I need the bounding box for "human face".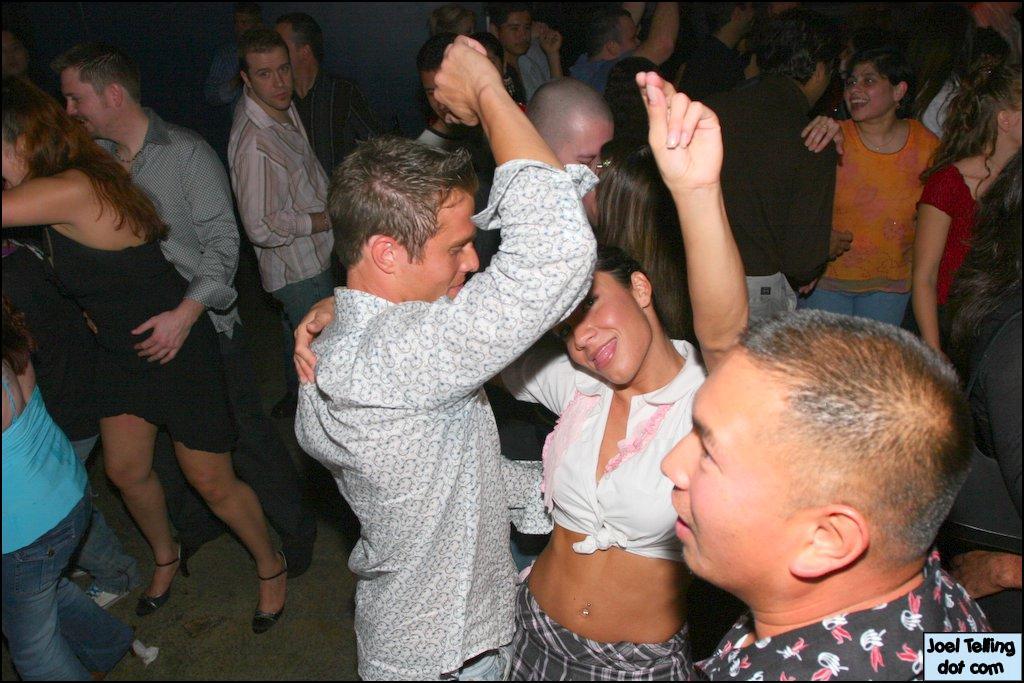
Here it is: BBox(563, 118, 616, 185).
